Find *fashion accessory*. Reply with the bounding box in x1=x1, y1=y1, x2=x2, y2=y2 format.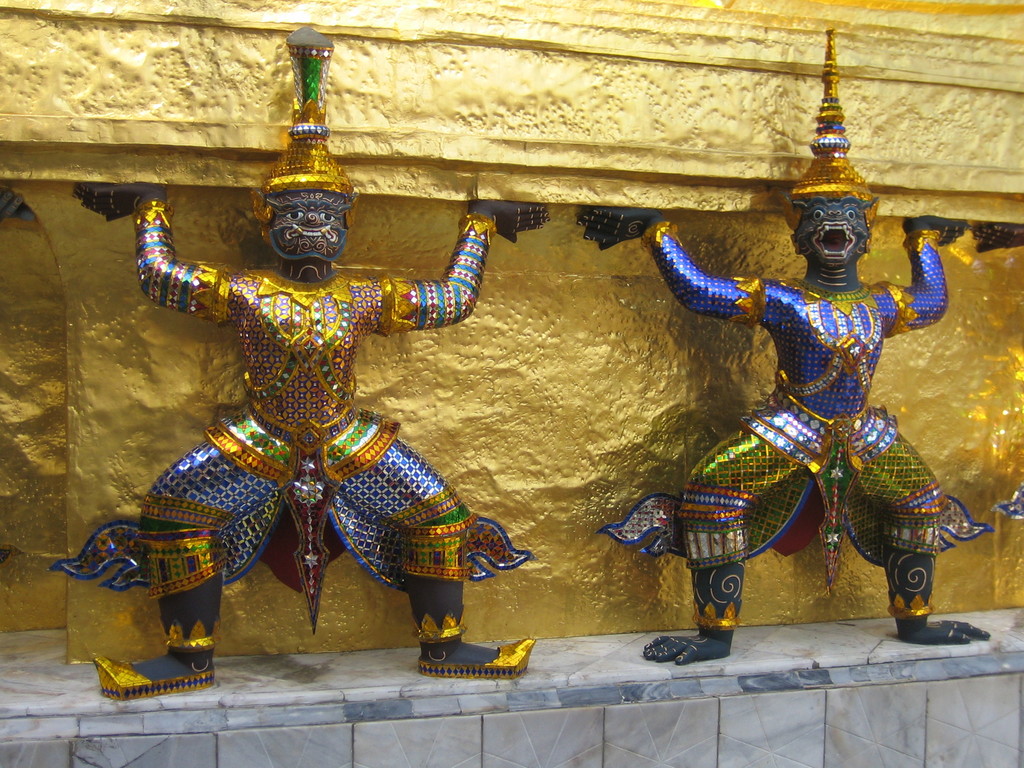
x1=423, y1=626, x2=536, y2=678.
